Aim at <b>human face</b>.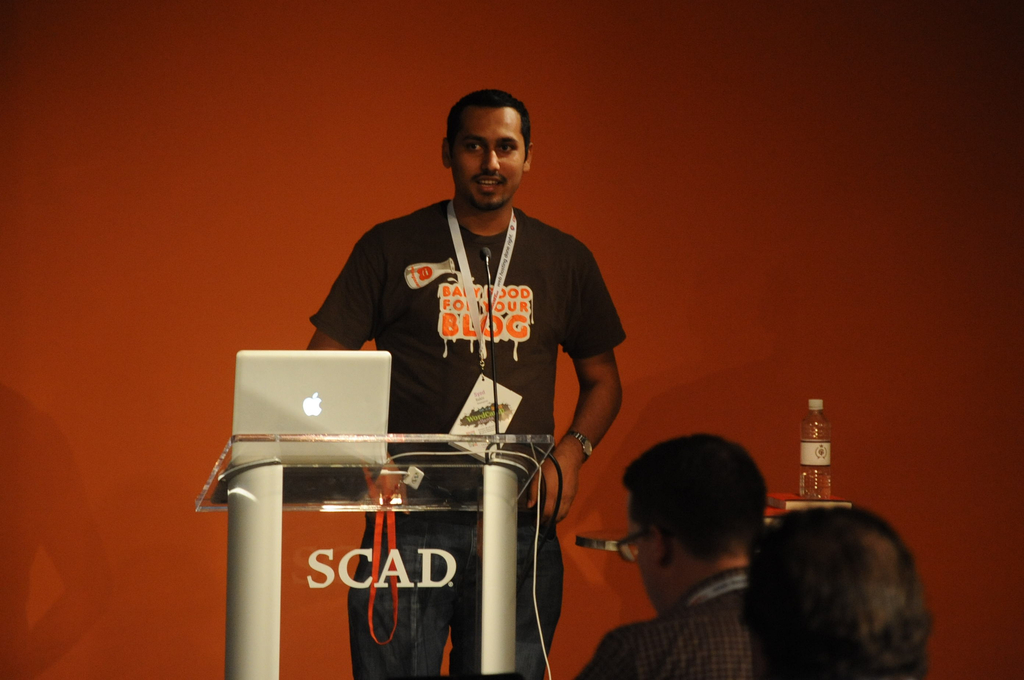
Aimed at 452,102,526,210.
